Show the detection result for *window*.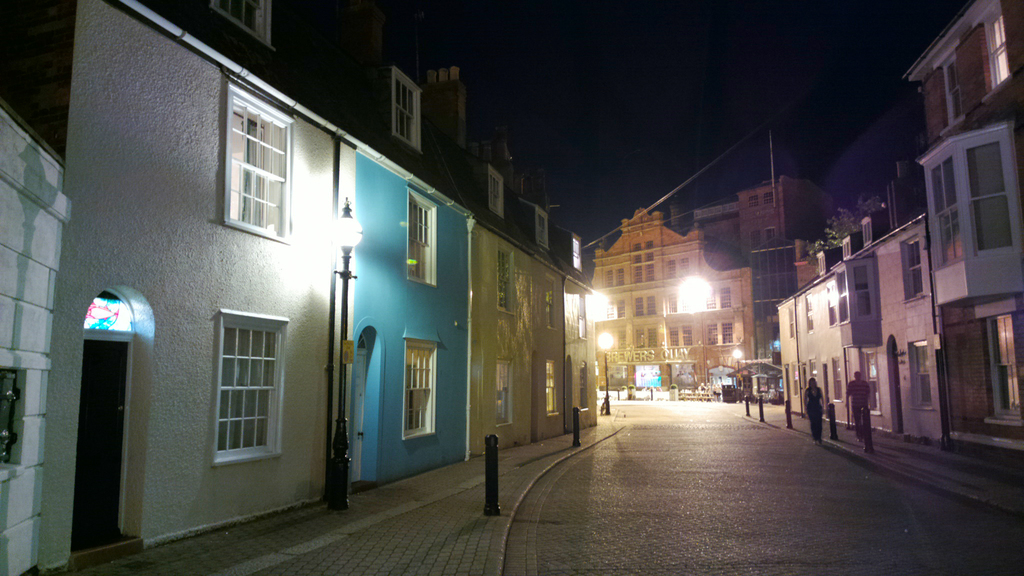
391/68/427/152.
